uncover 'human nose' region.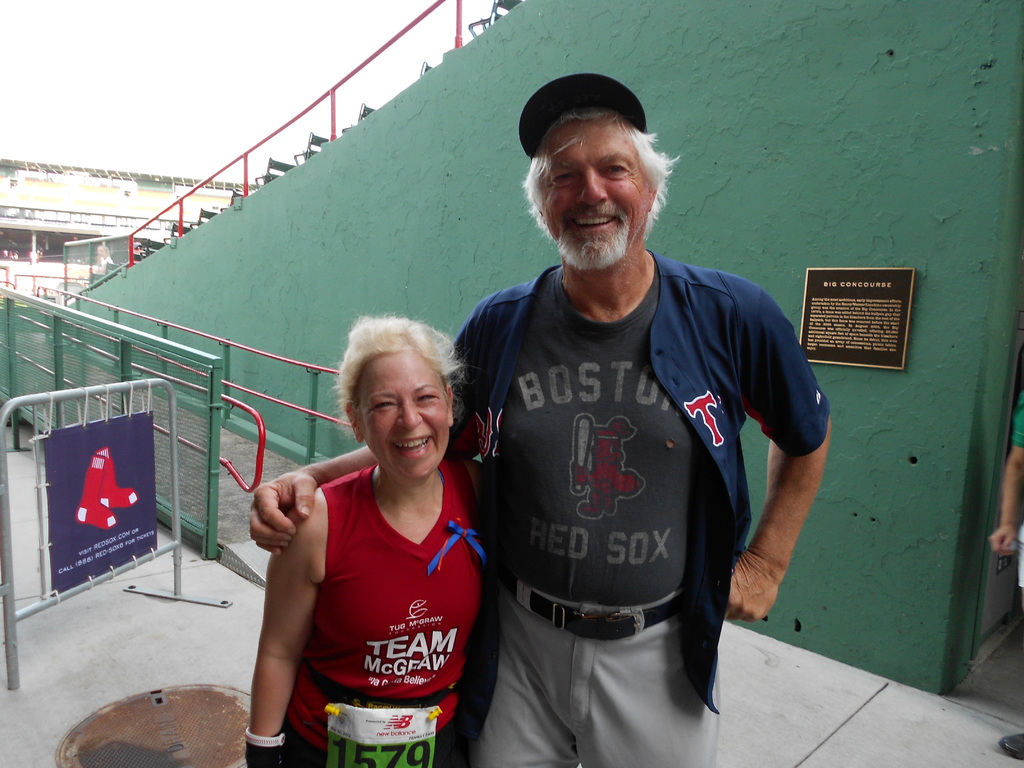
Uncovered: <region>395, 400, 422, 433</region>.
